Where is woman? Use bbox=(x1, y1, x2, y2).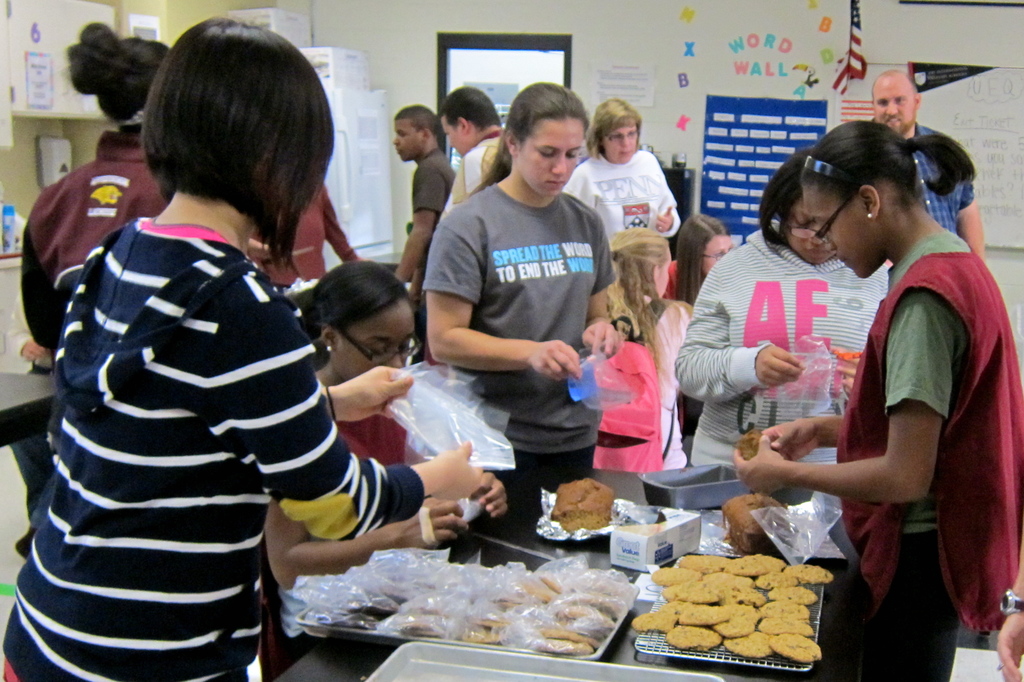
bbox=(19, 22, 172, 357).
